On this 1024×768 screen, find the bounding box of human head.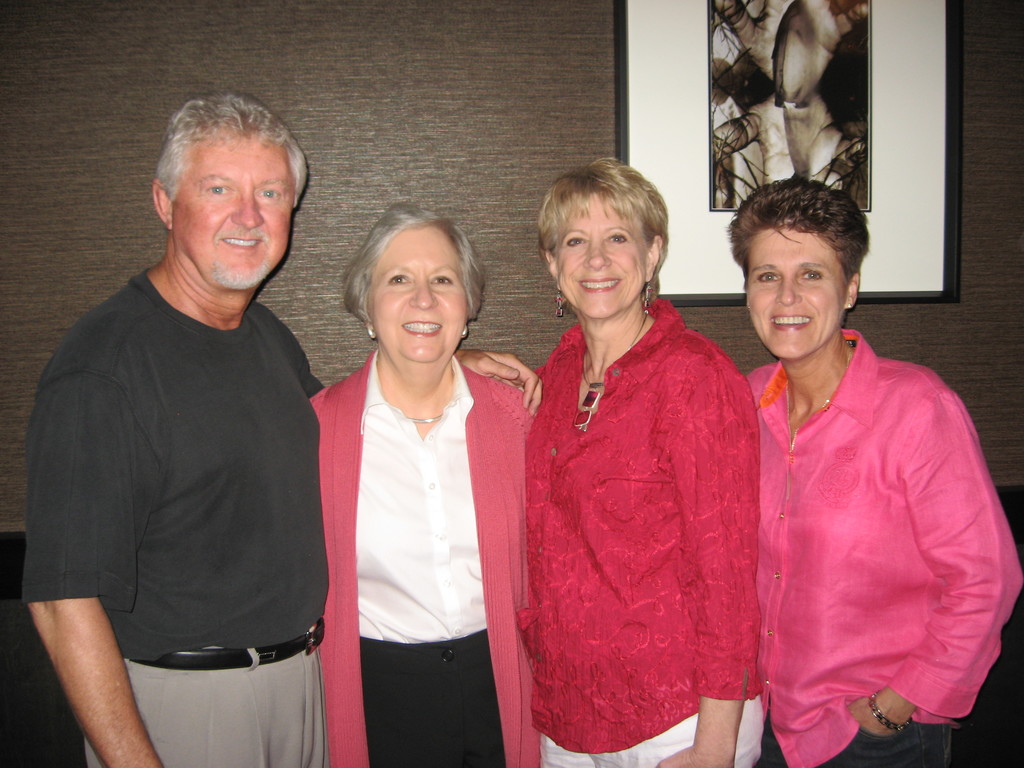
Bounding box: (left=723, top=175, right=868, bottom=362).
